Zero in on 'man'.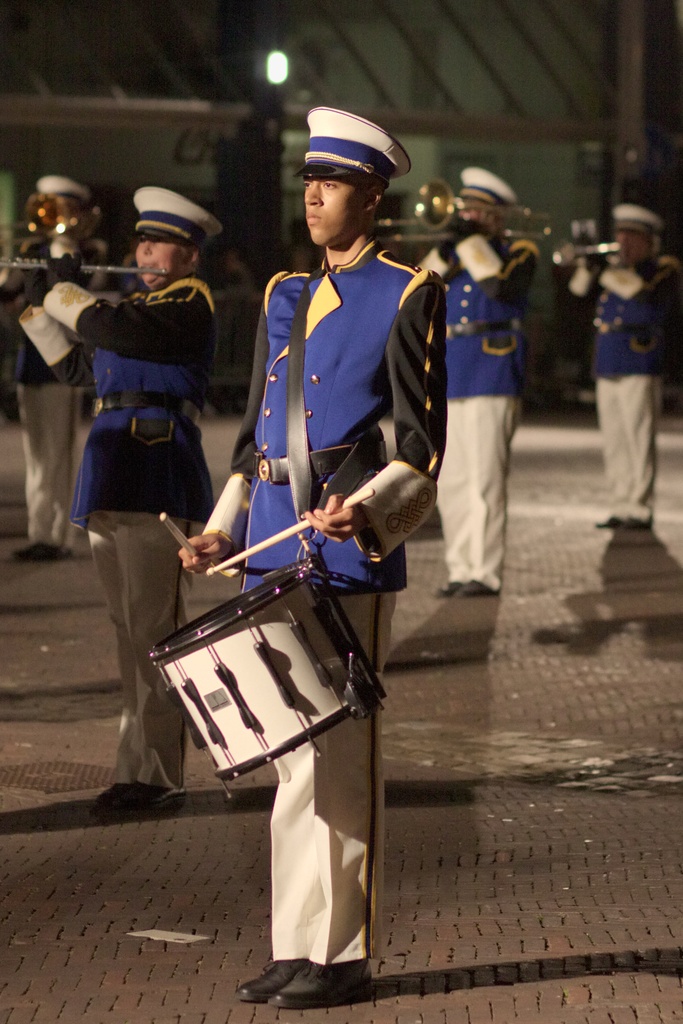
Zeroed in: pyautogui.locateOnScreen(0, 175, 103, 555).
